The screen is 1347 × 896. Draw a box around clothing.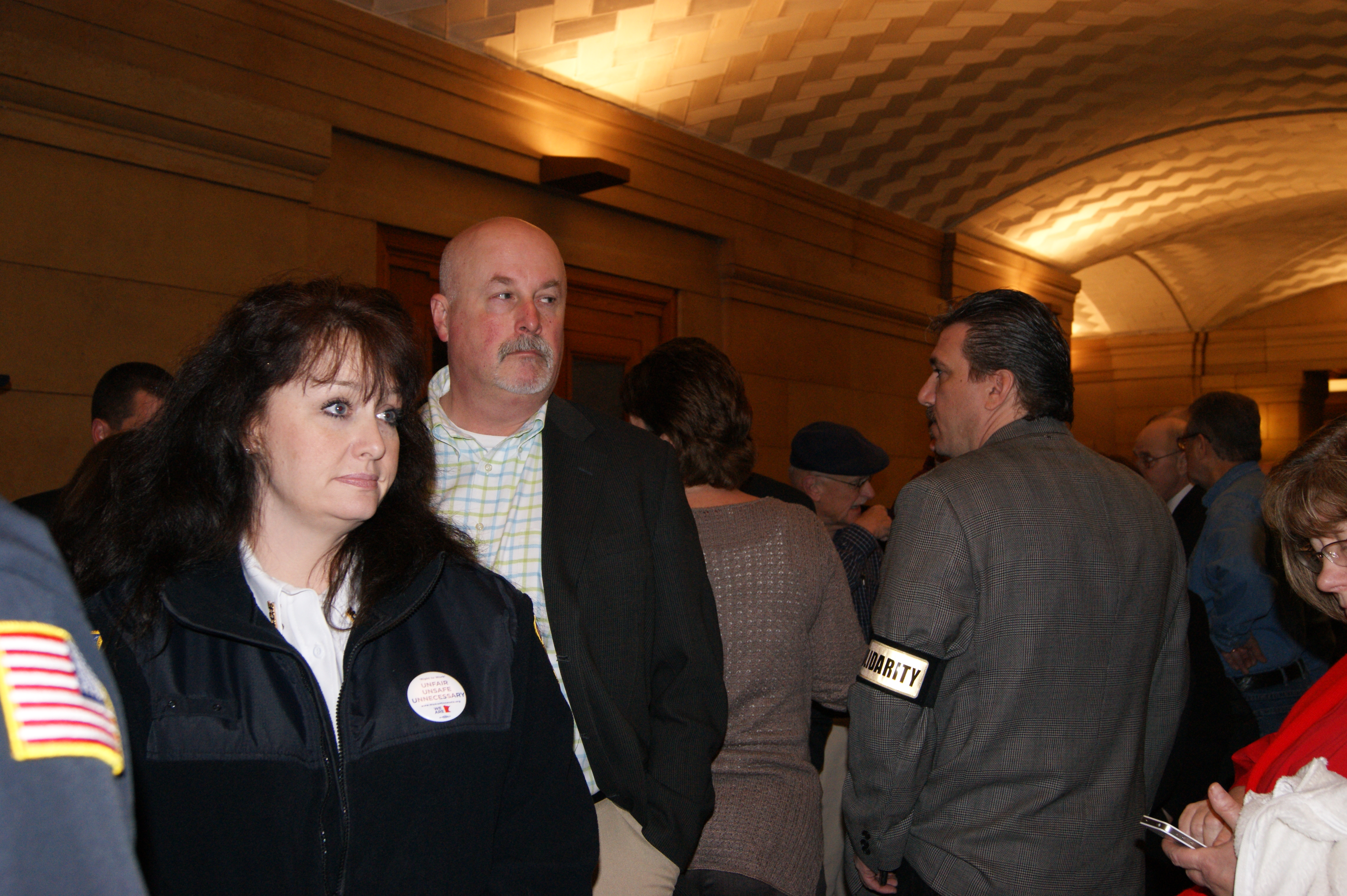
[x1=248, y1=102, x2=361, y2=263].
